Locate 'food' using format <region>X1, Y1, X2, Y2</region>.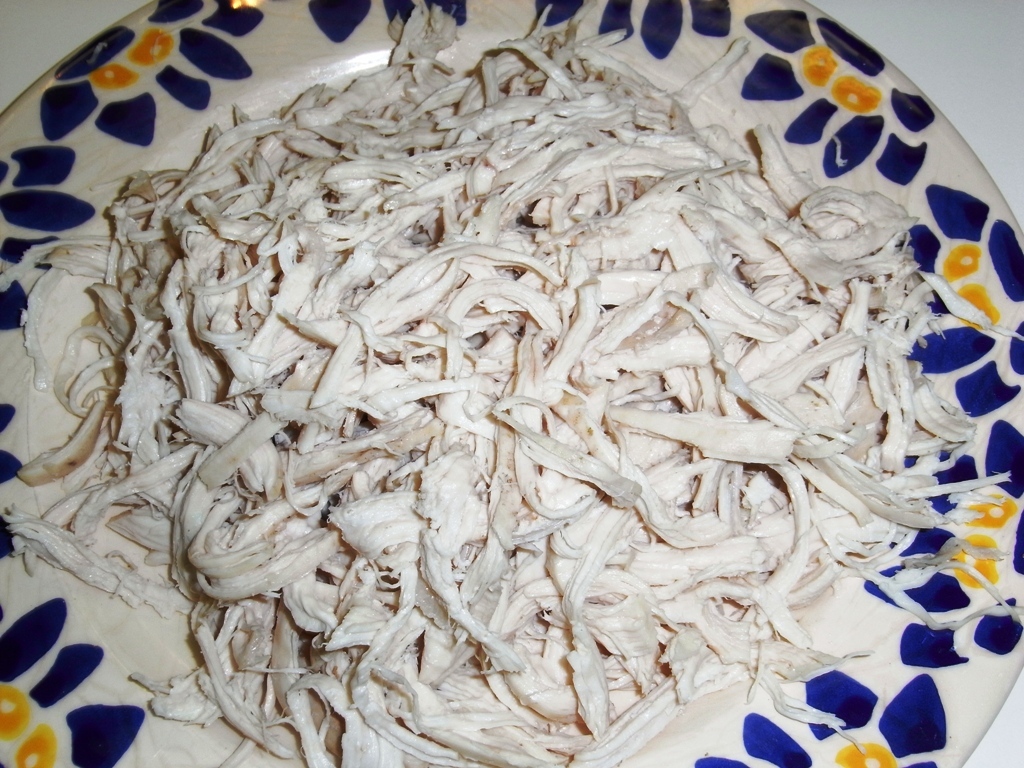
<region>91, 17, 991, 712</region>.
